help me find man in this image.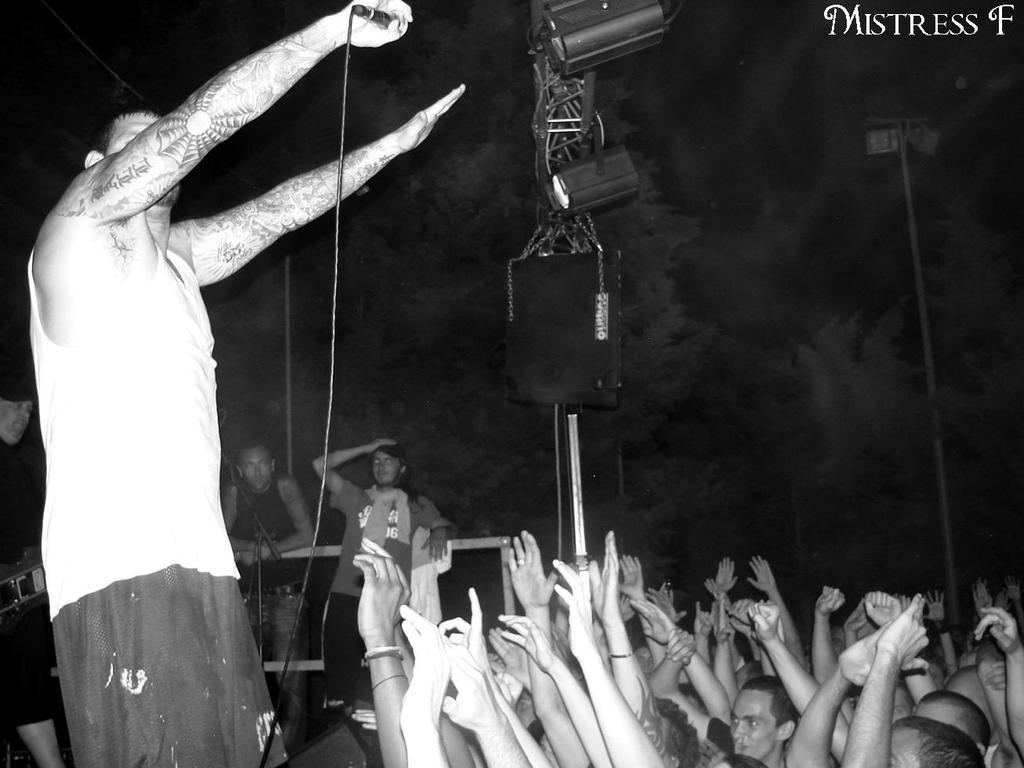
Found it: select_region(220, 435, 314, 753).
